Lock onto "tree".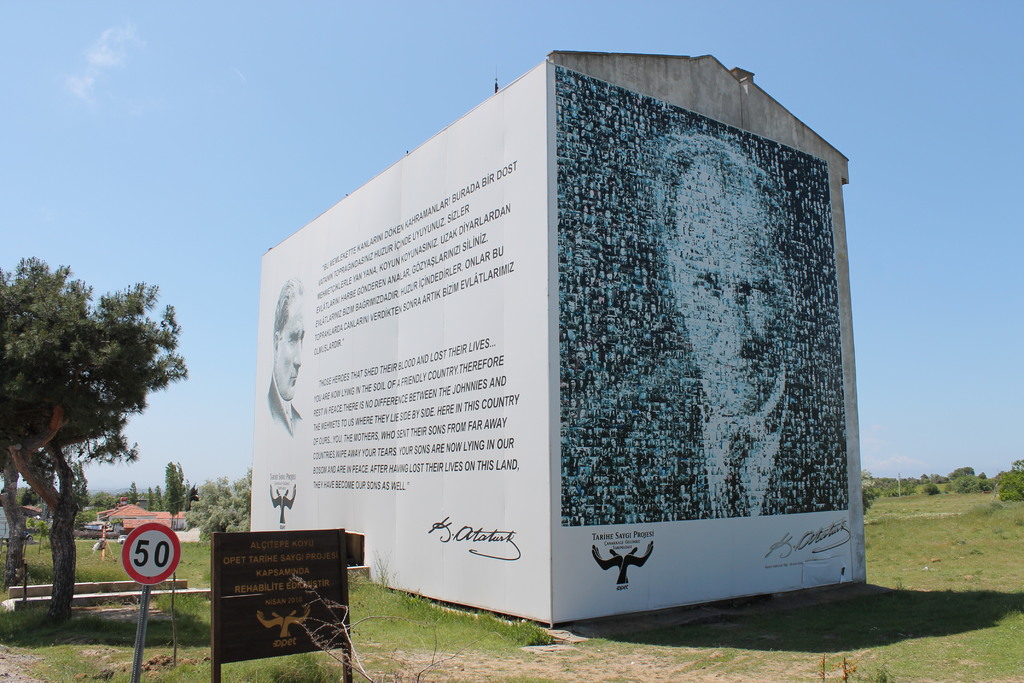
Locked: <box>860,466,872,481</box>.
